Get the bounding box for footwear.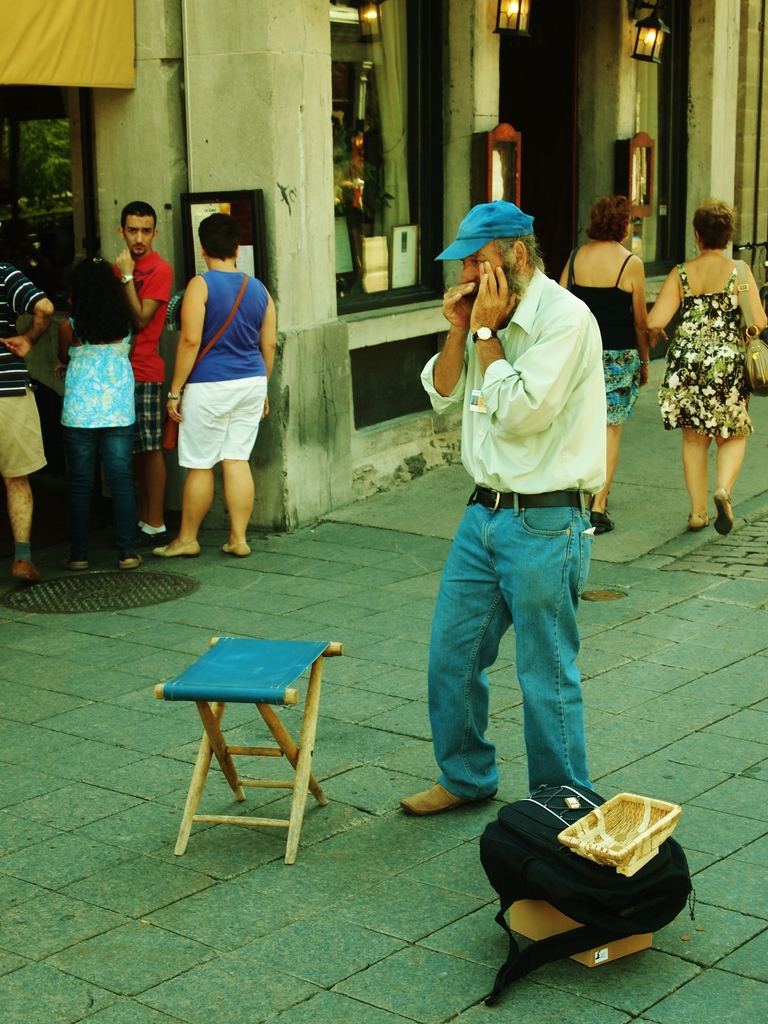
<bbox>4, 557, 41, 586</bbox>.
